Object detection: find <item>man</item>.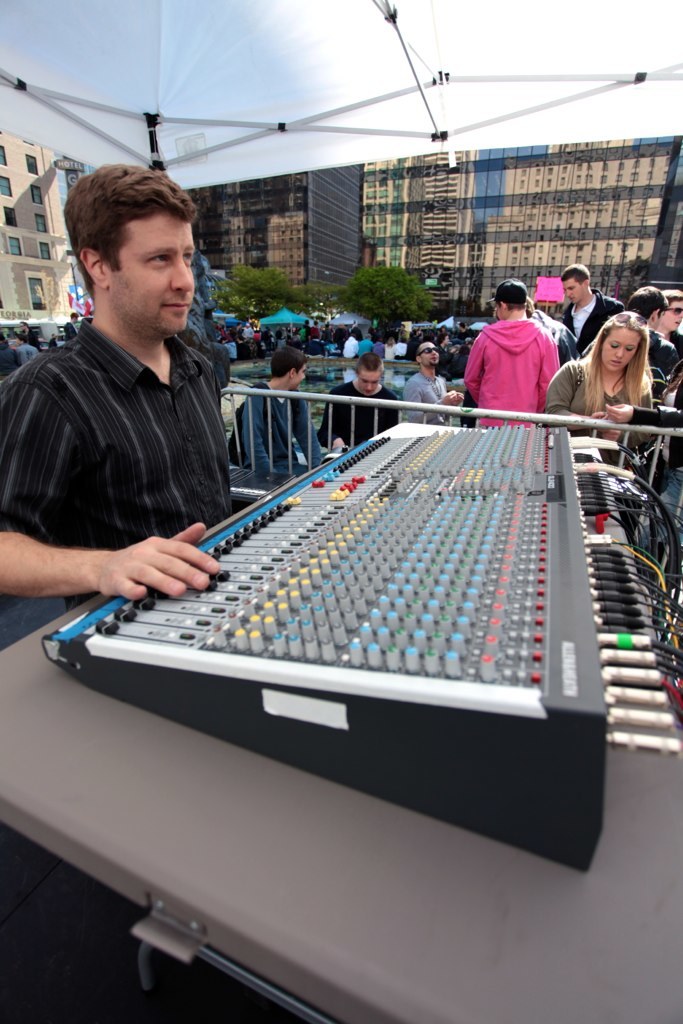
l=8, t=178, r=275, b=622.
